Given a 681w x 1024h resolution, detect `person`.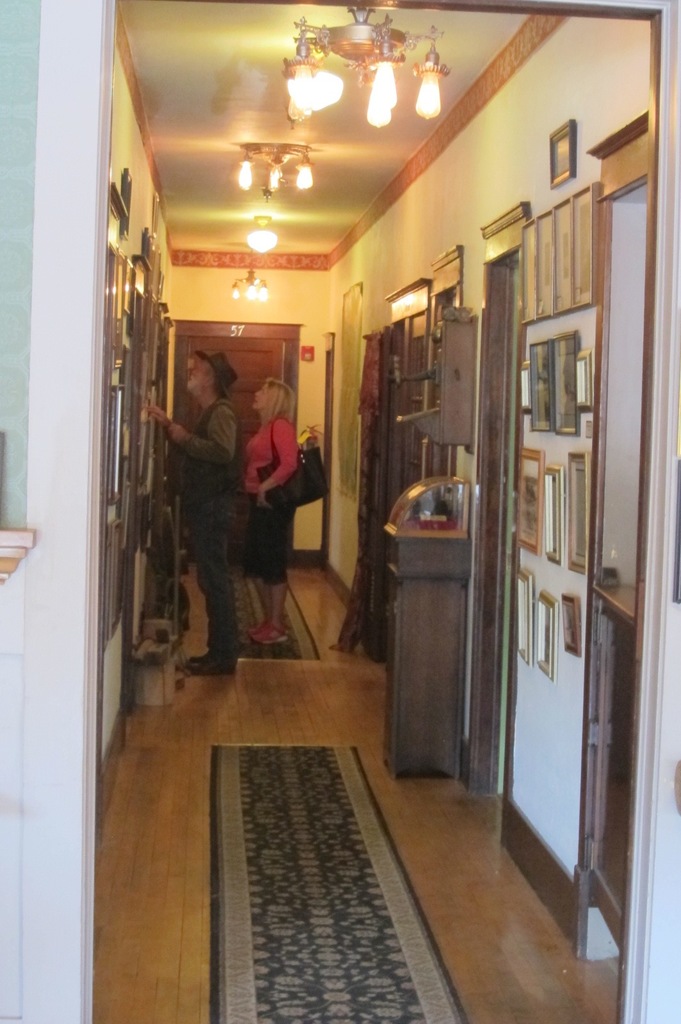
161:329:277:700.
